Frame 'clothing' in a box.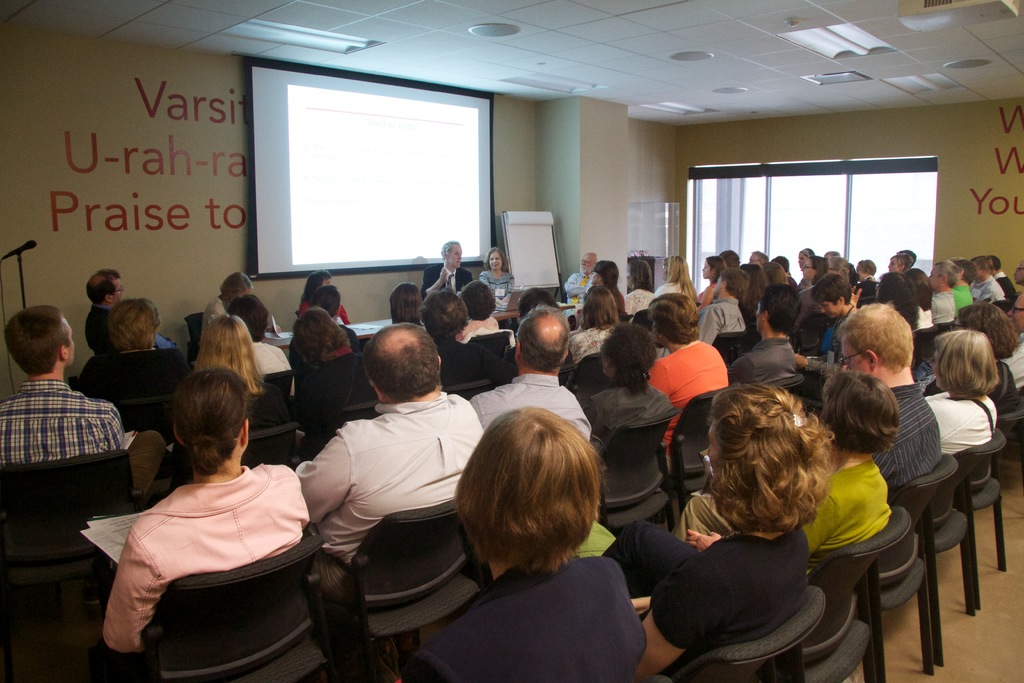
crop(481, 276, 506, 310).
